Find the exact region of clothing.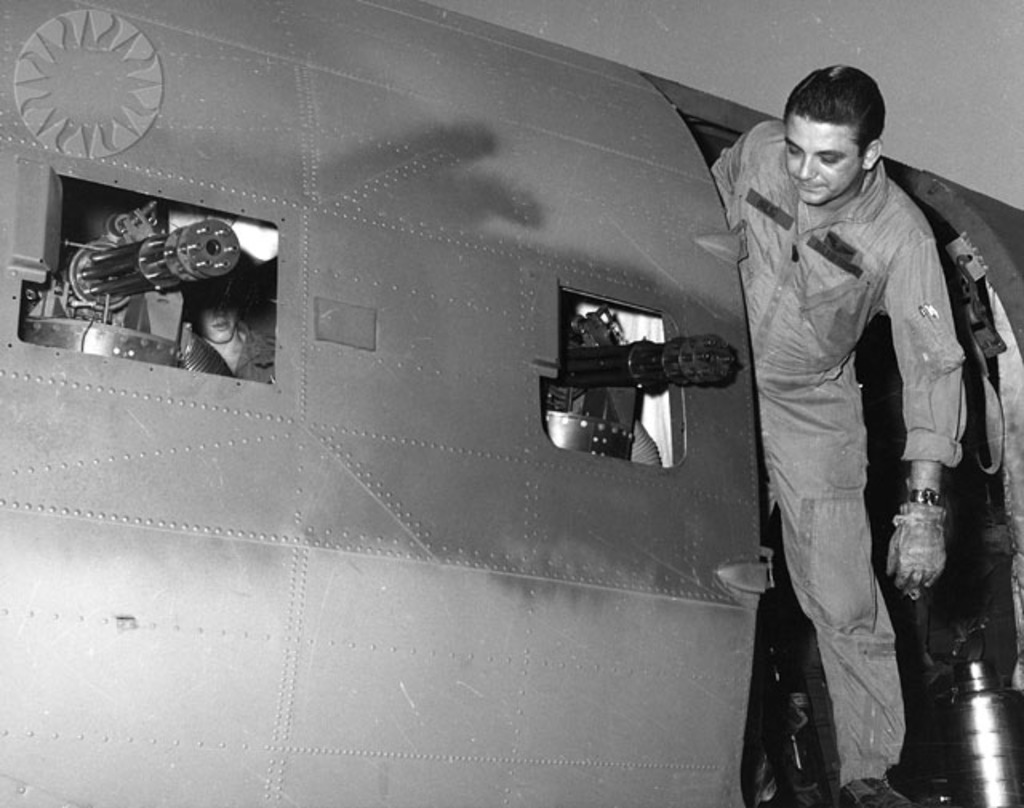
Exact region: BBox(720, 75, 986, 763).
